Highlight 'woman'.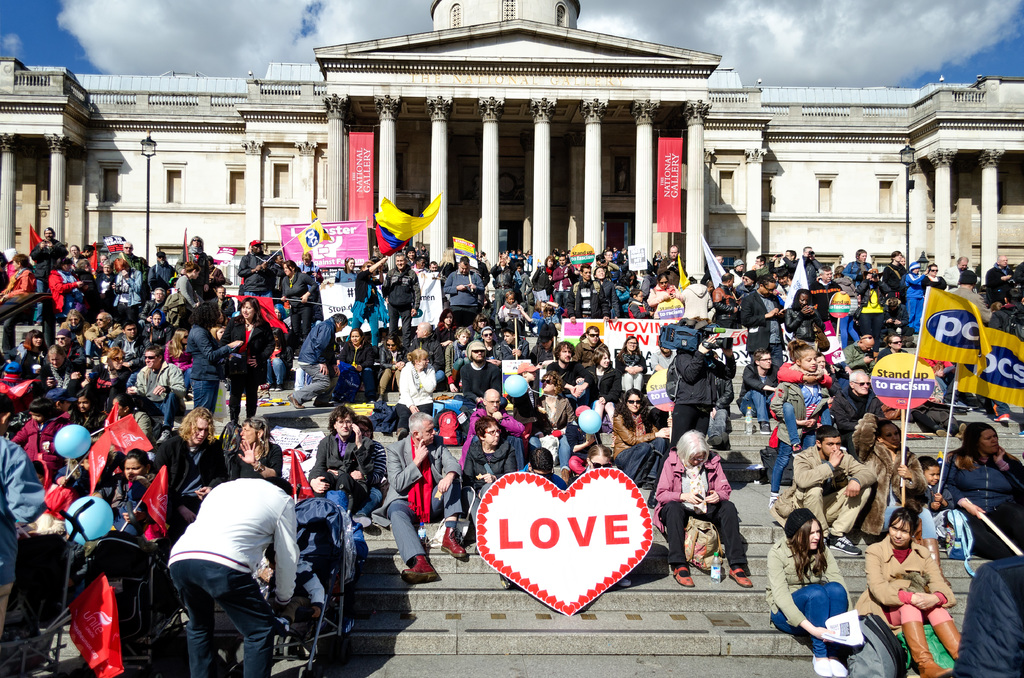
Highlighted region: {"left": 591, "top": 263, "right": 627, "bottom": 319}.
